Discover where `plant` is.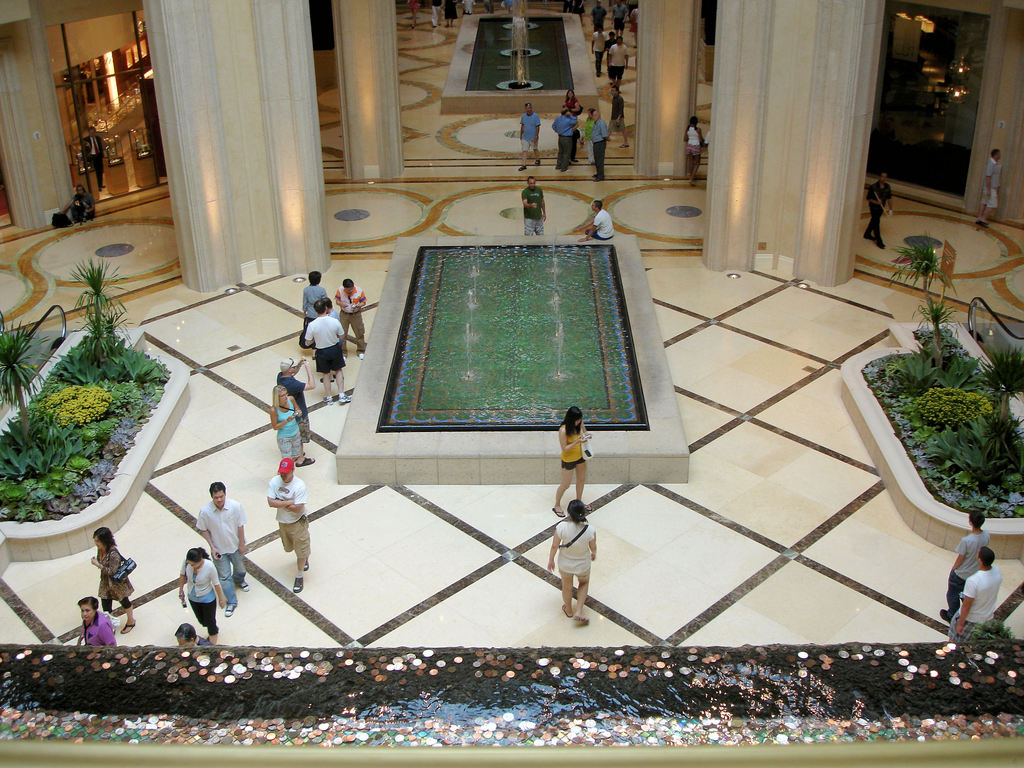
Discovered at [0,319,47,441].
